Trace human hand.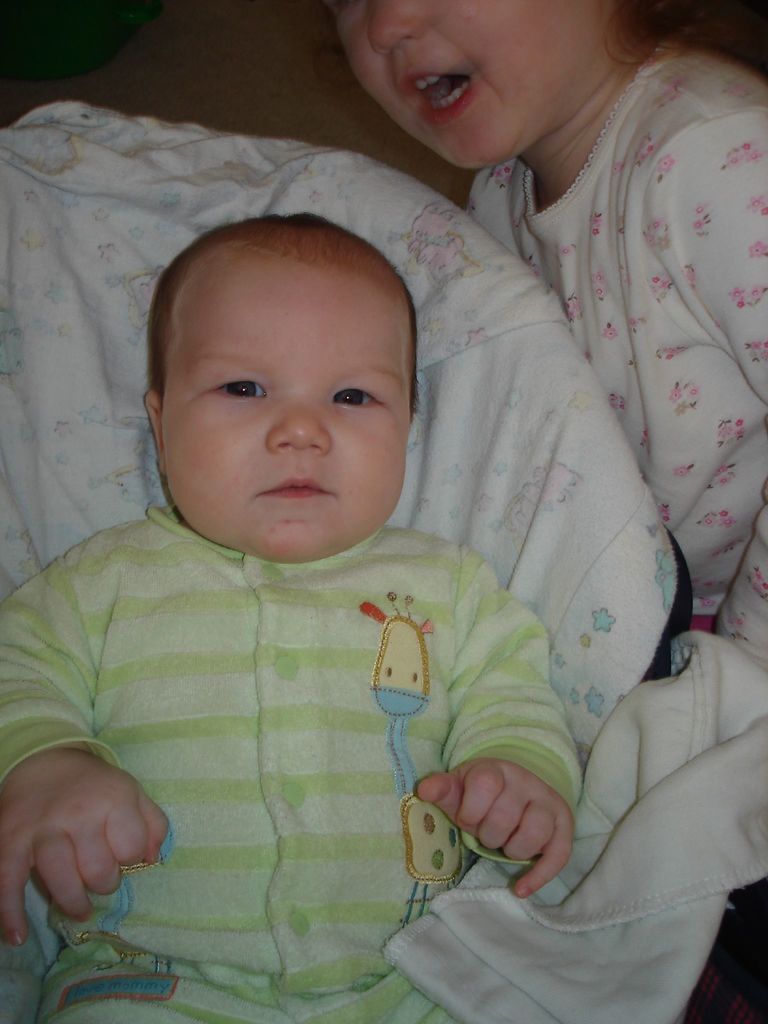
Traced to (412, 757, 573, 900).
